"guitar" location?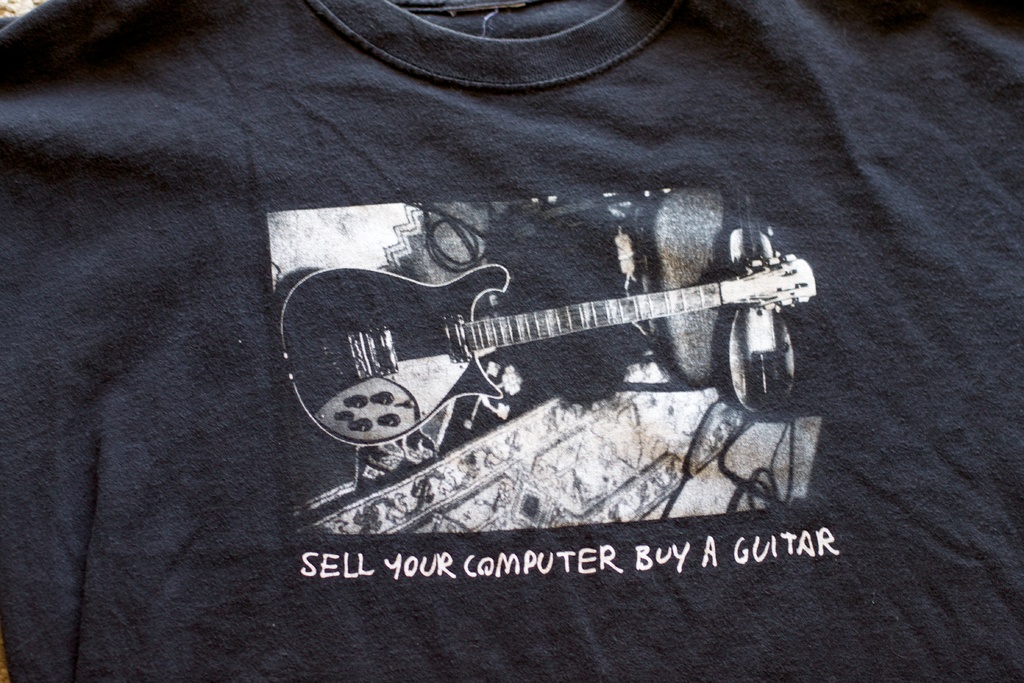
[x1=271, y1=249, x2=820, y2=456]
